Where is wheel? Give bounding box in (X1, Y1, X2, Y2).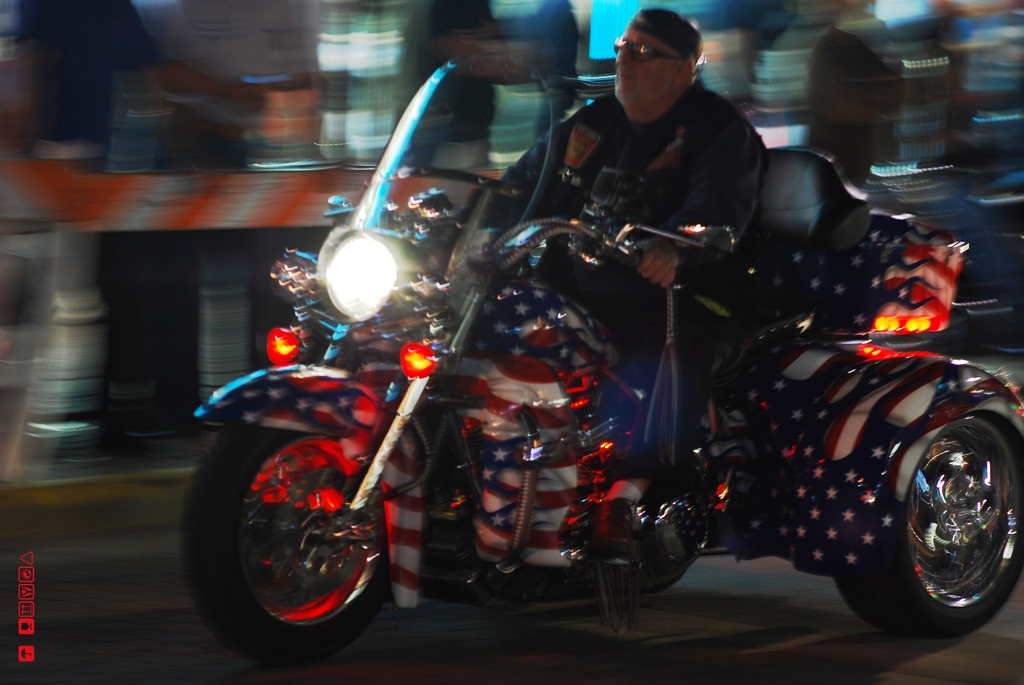
(889, 400, 1011, 626).
